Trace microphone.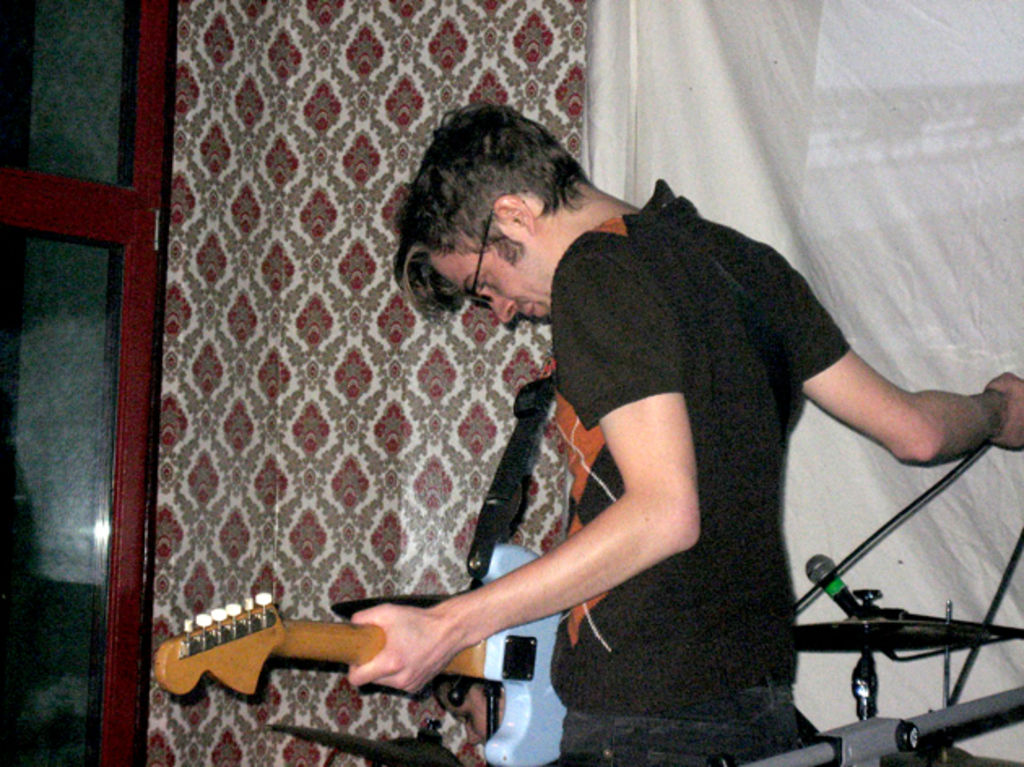
Traced to x1=805, y1=554, x2=876, y2=621.
